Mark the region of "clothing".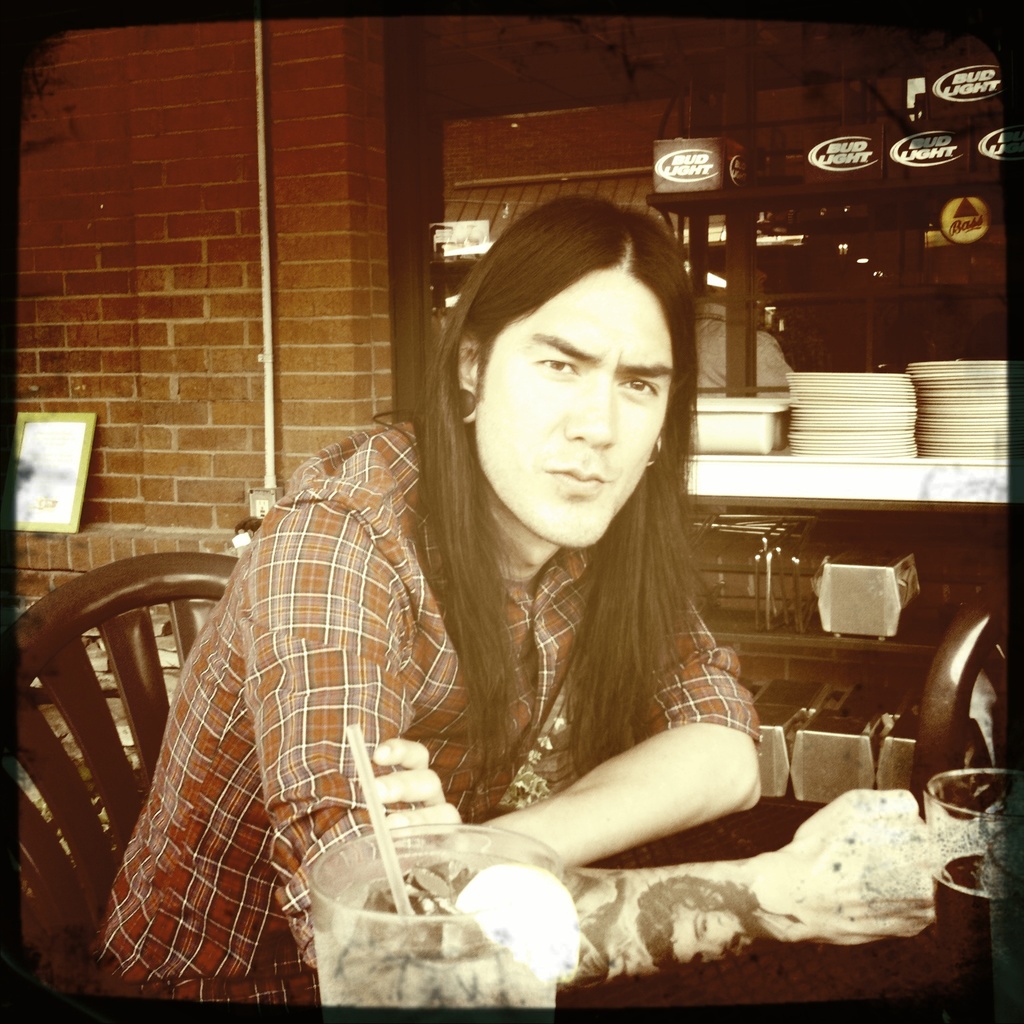
Region: 141,407,810,920.
